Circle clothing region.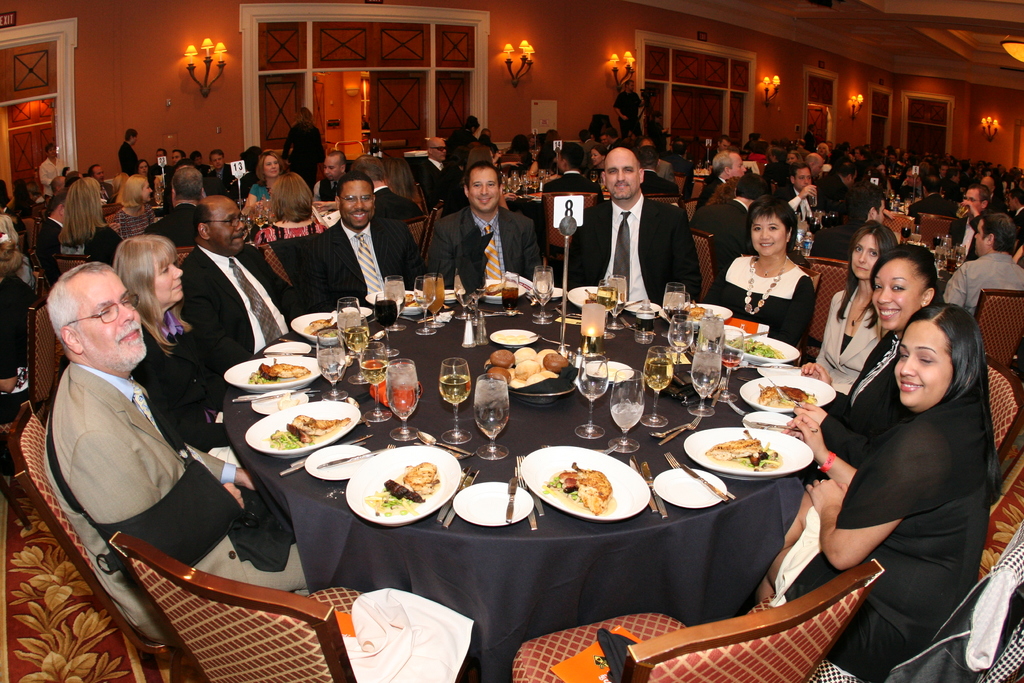
Region: <box>815,409,1019,682</box>.
